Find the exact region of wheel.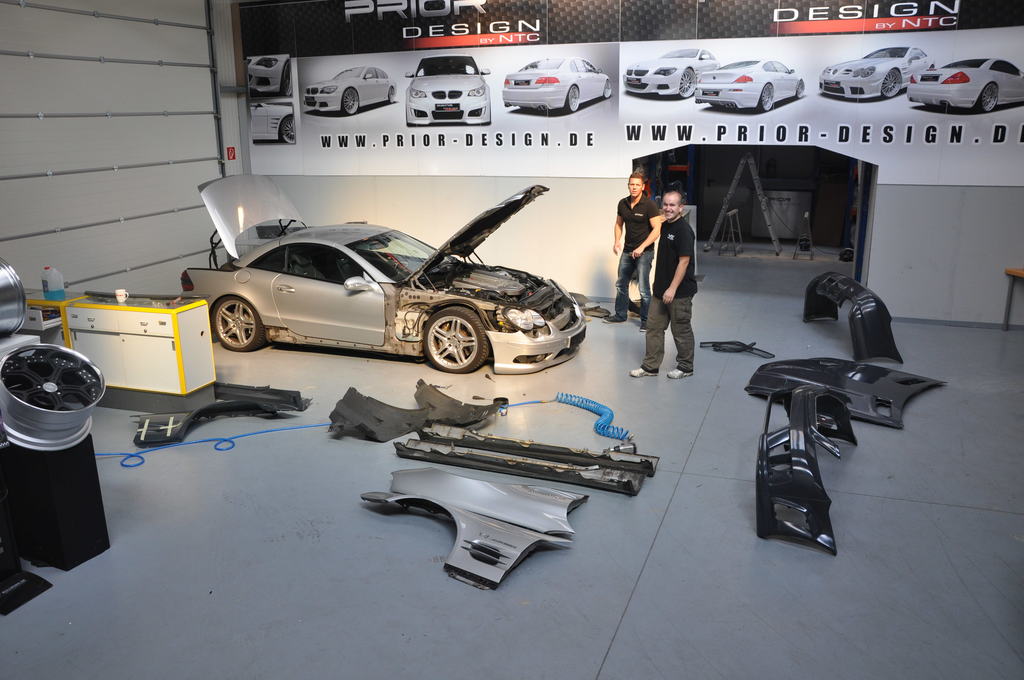
Exact region: <region>339, 83, 360, 119</region>.
